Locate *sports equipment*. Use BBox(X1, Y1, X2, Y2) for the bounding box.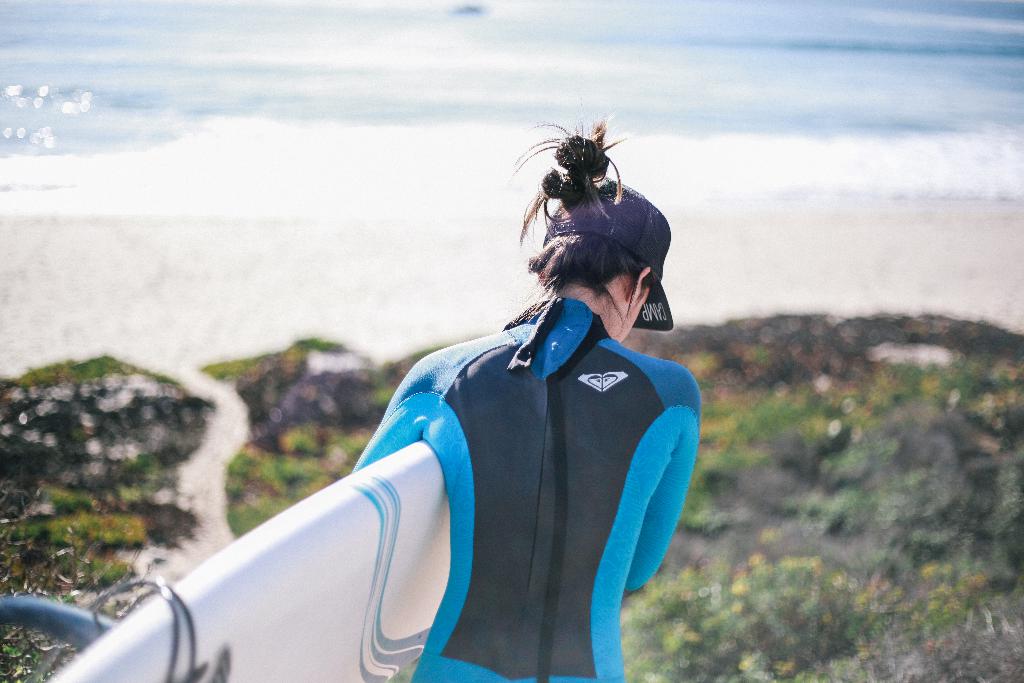
BBox(49, 432, 452, 682).
